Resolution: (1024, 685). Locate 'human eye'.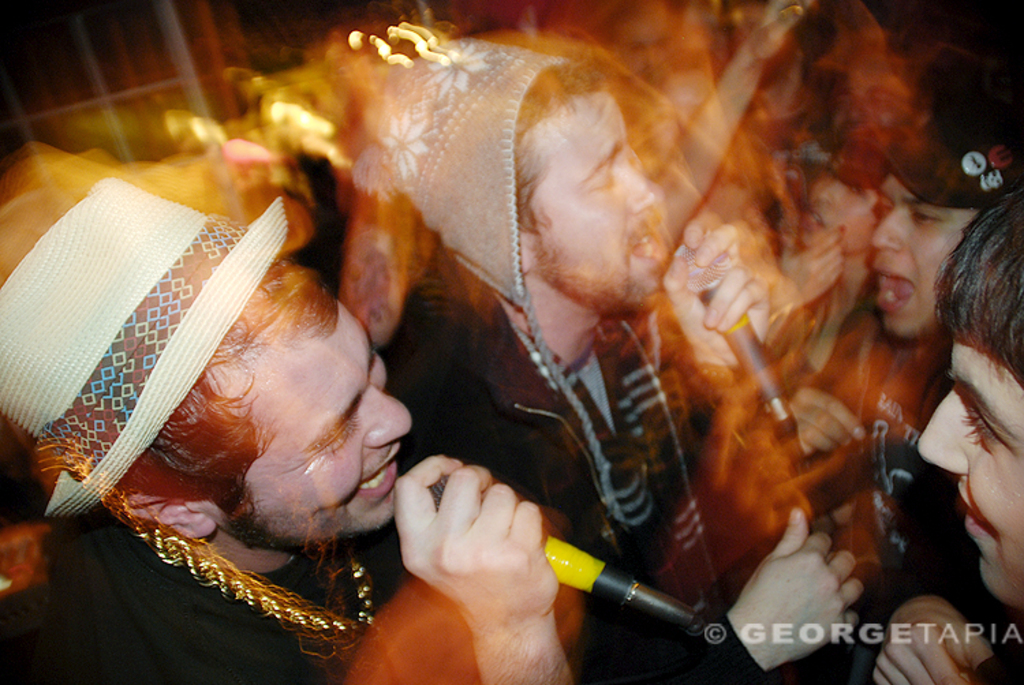
877 201 896 214.
